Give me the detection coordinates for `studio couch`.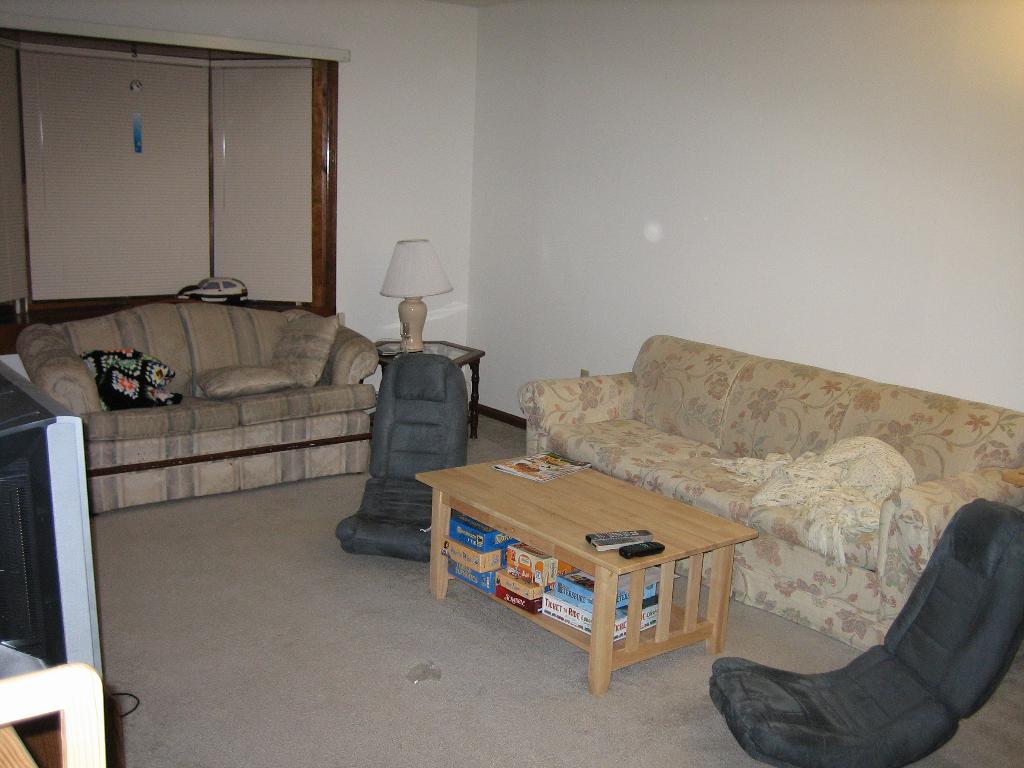
12/298/376/527.
